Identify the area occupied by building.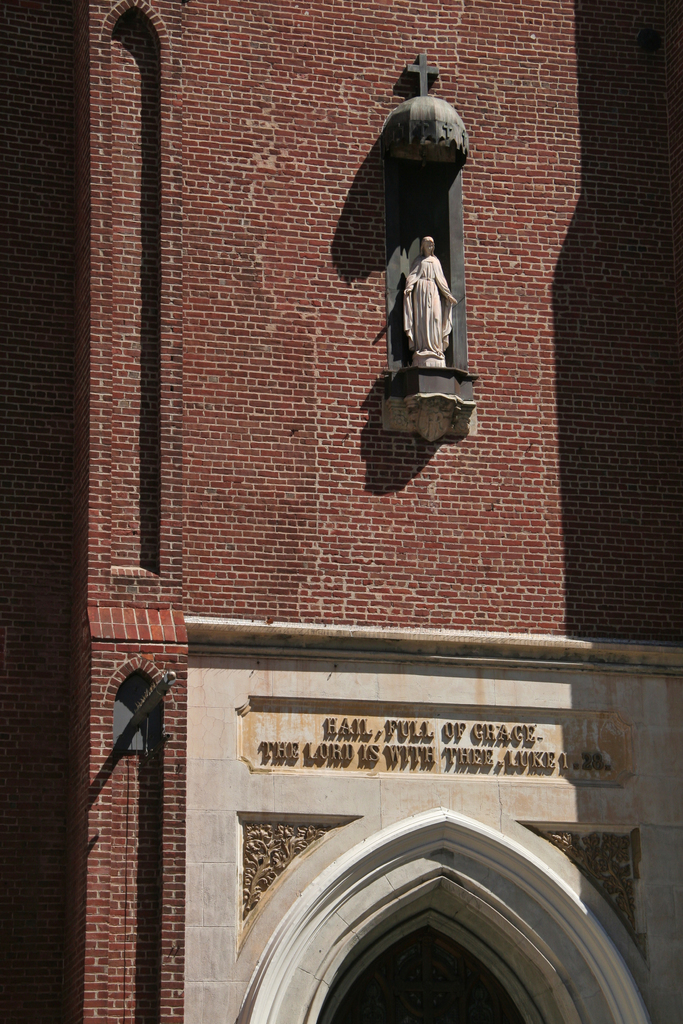
Area: bbox(0, 0, 682, 1022).
